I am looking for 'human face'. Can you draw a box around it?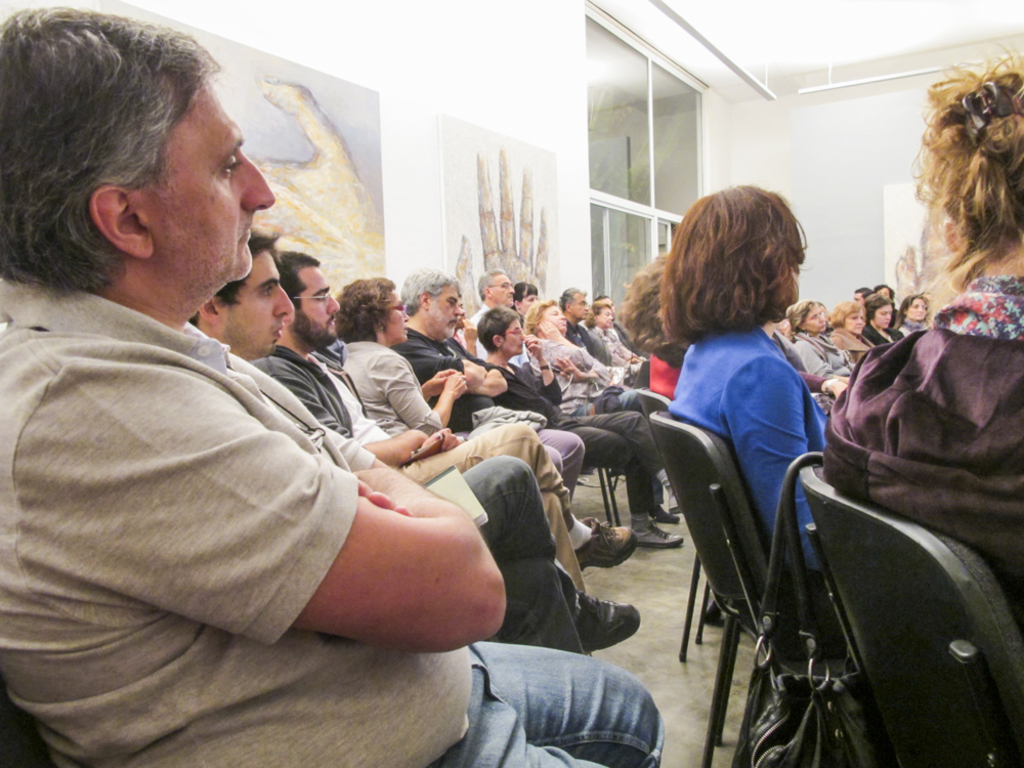
Sure, the bounding box is bbox=[603, 308, 611, 329].
